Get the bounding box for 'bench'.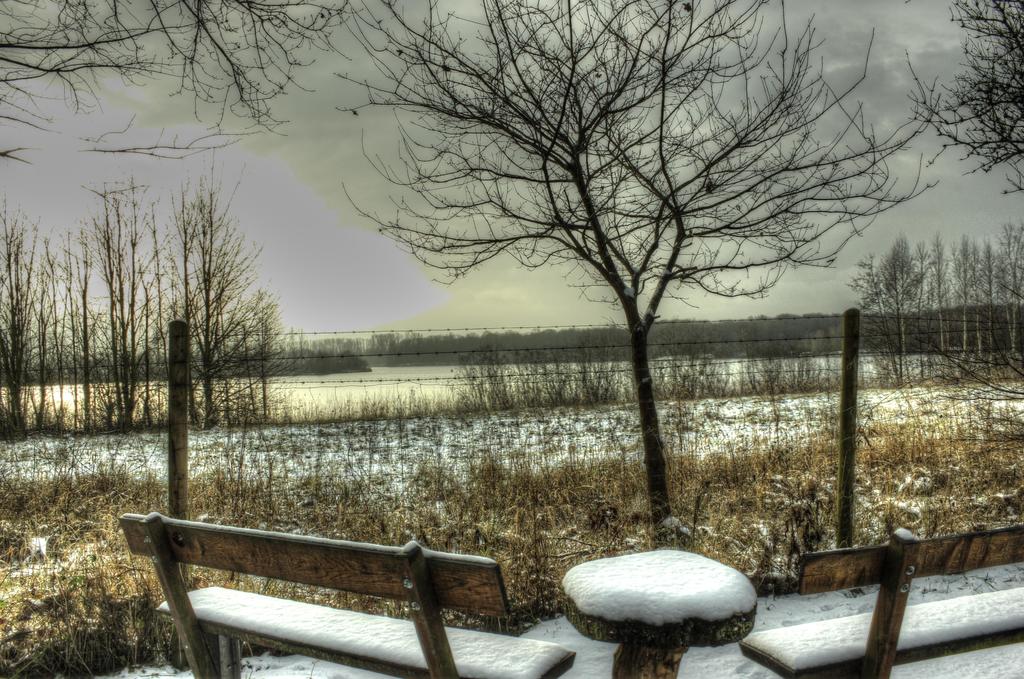
<region>741, 524, 1023, 678</region>.
